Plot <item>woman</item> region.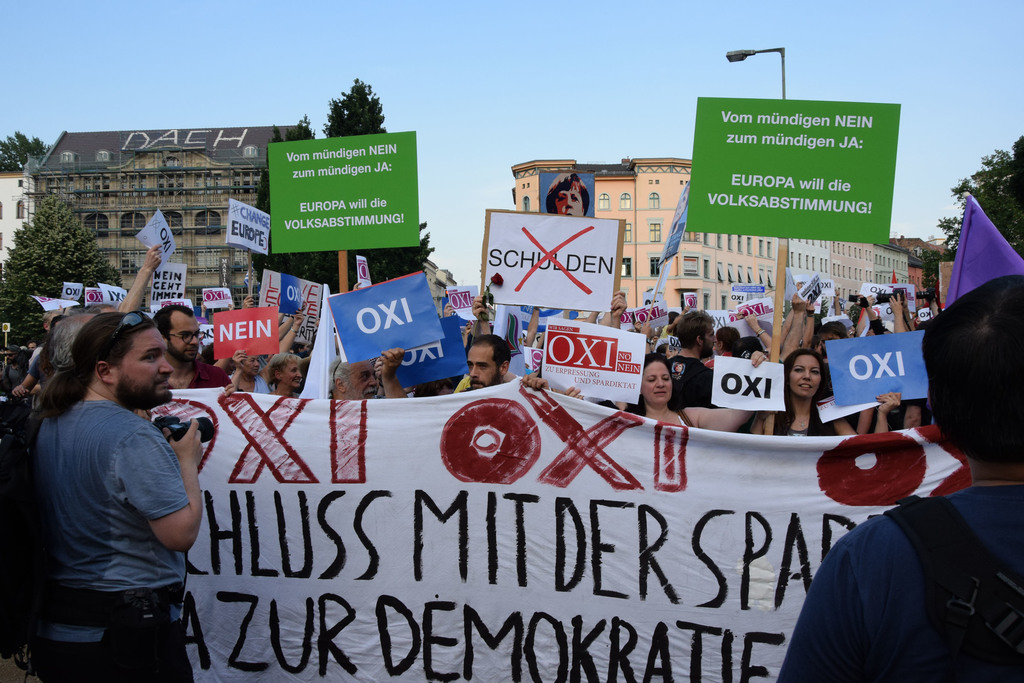
Plotted at rect(229, 315, 303, 393).
